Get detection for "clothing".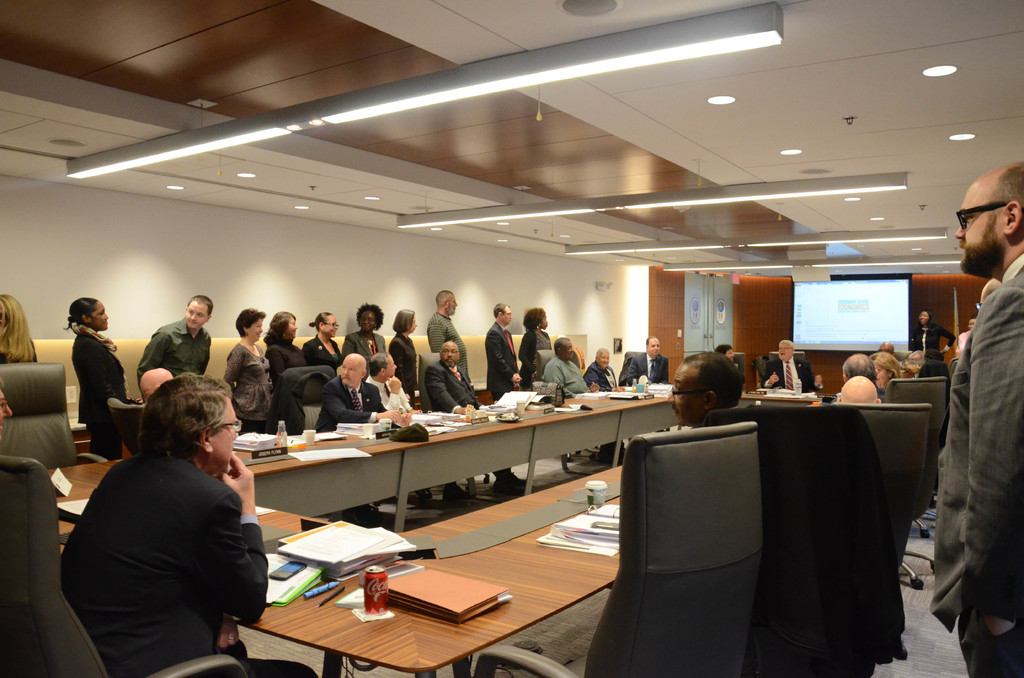
Detection: region(544, 355, 586, 392).
